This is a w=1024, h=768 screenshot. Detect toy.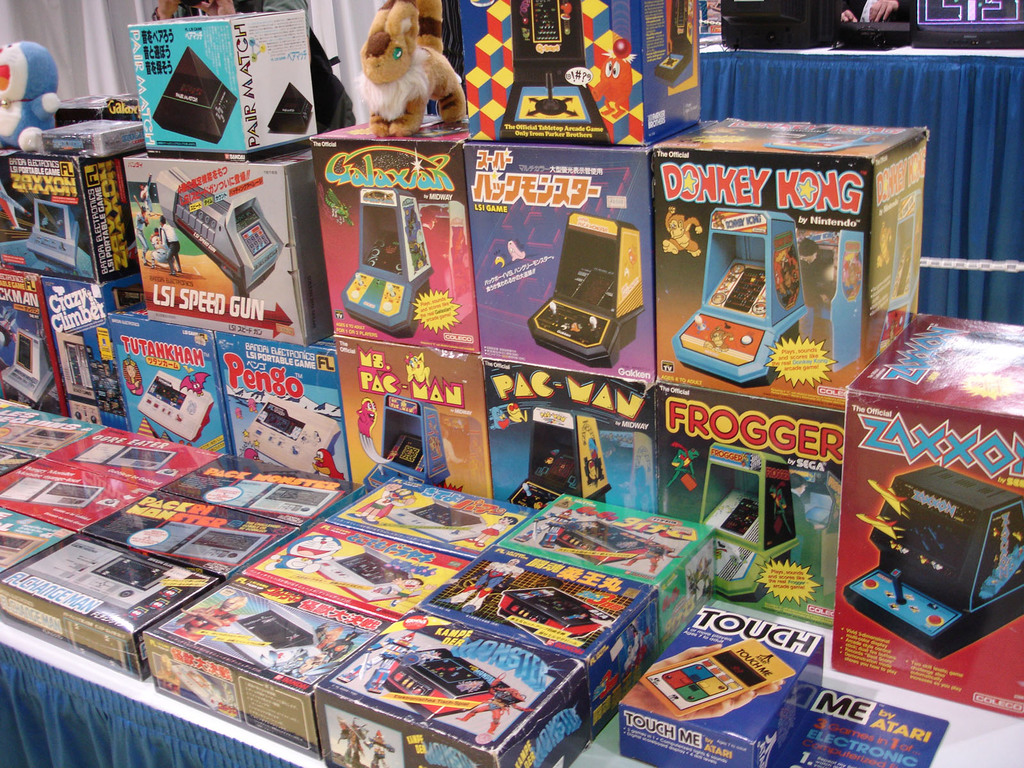
locate(554, 517, 673, 564).
